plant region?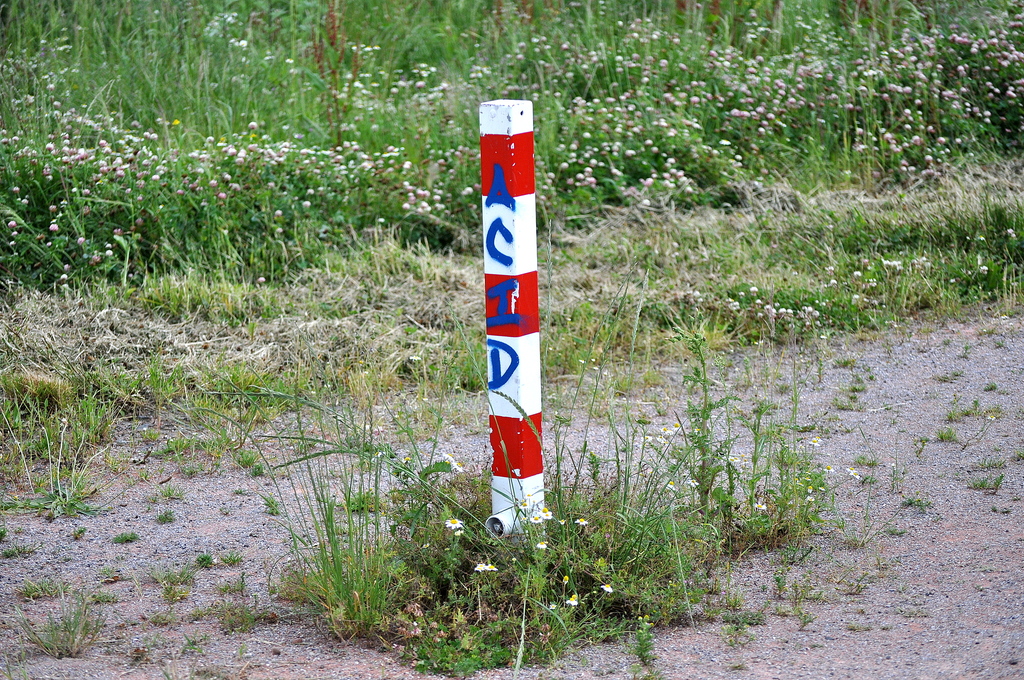
left=970, top=471, right=1008, bottom=504
